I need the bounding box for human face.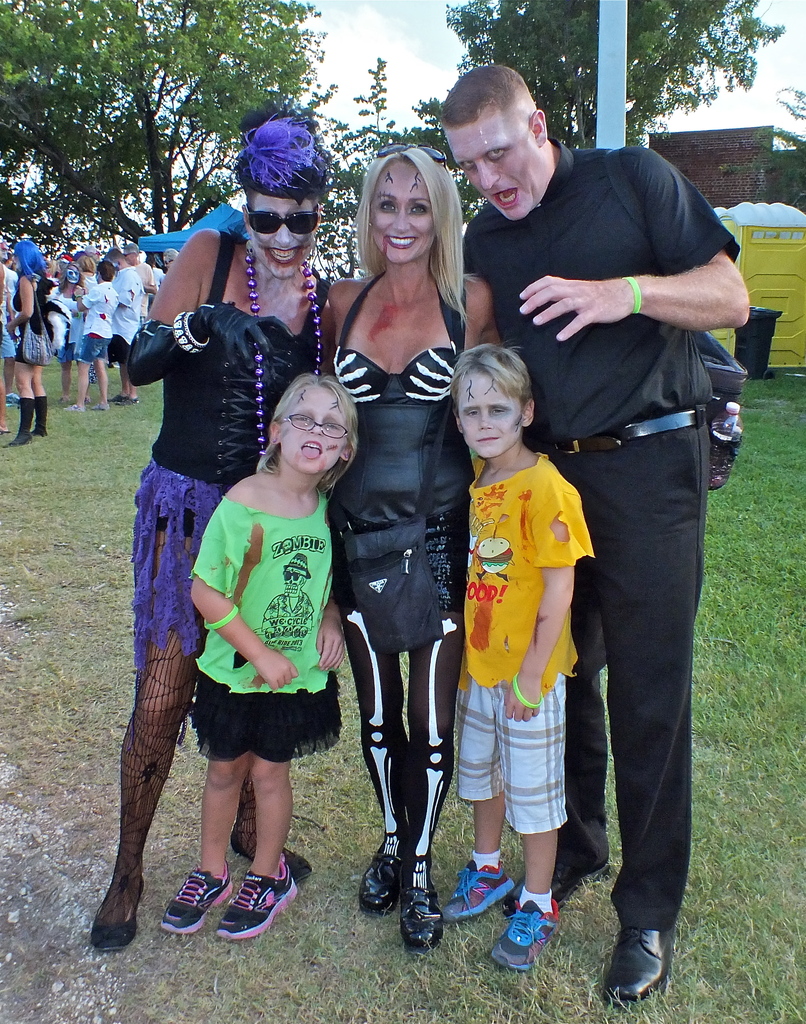
Here it is: left=249, top=196, right=316, bottom=279.
